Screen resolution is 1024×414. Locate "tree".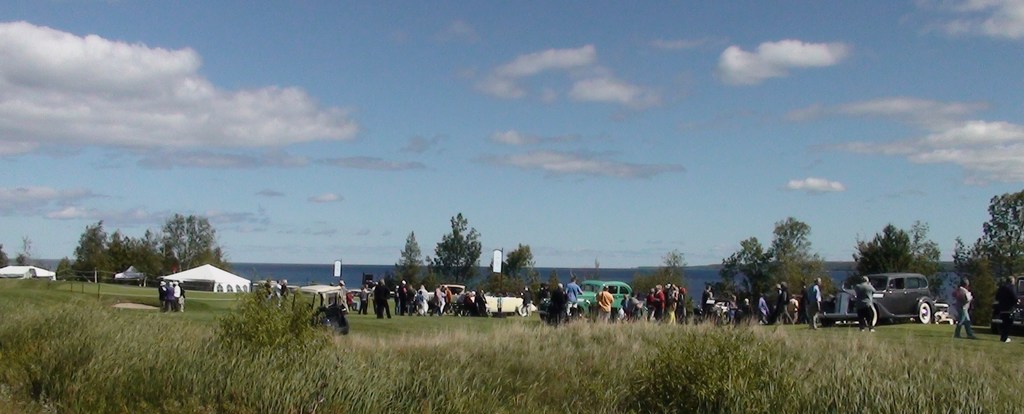
left=56, top=217, right=115, bottom=285.
